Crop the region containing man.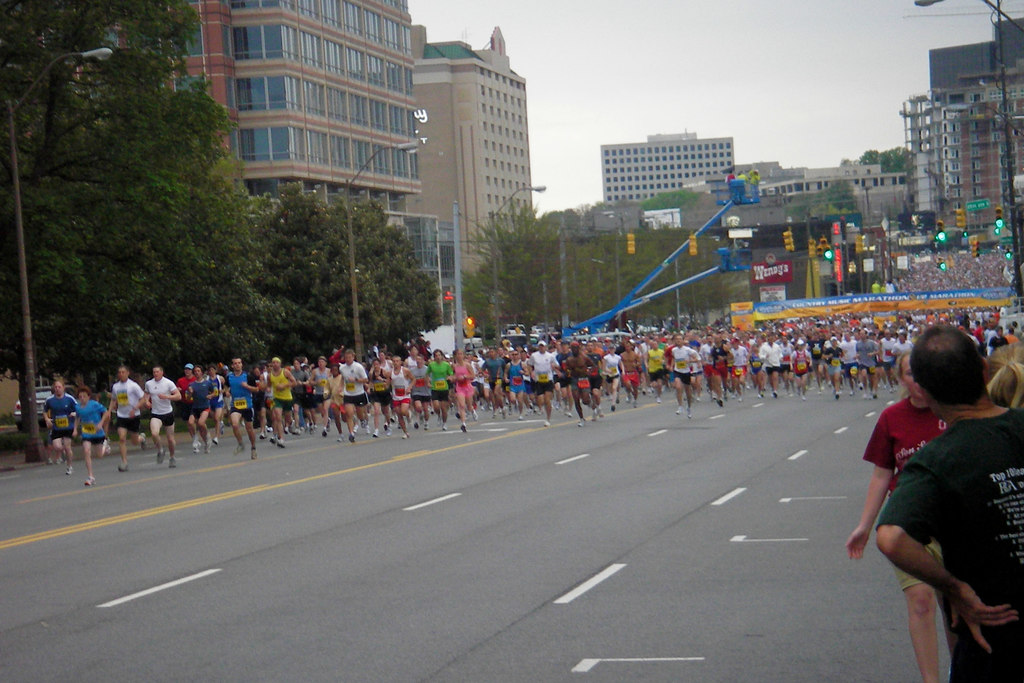
Crop region: (x1=421, y1=348, x2=452, y2=419).
